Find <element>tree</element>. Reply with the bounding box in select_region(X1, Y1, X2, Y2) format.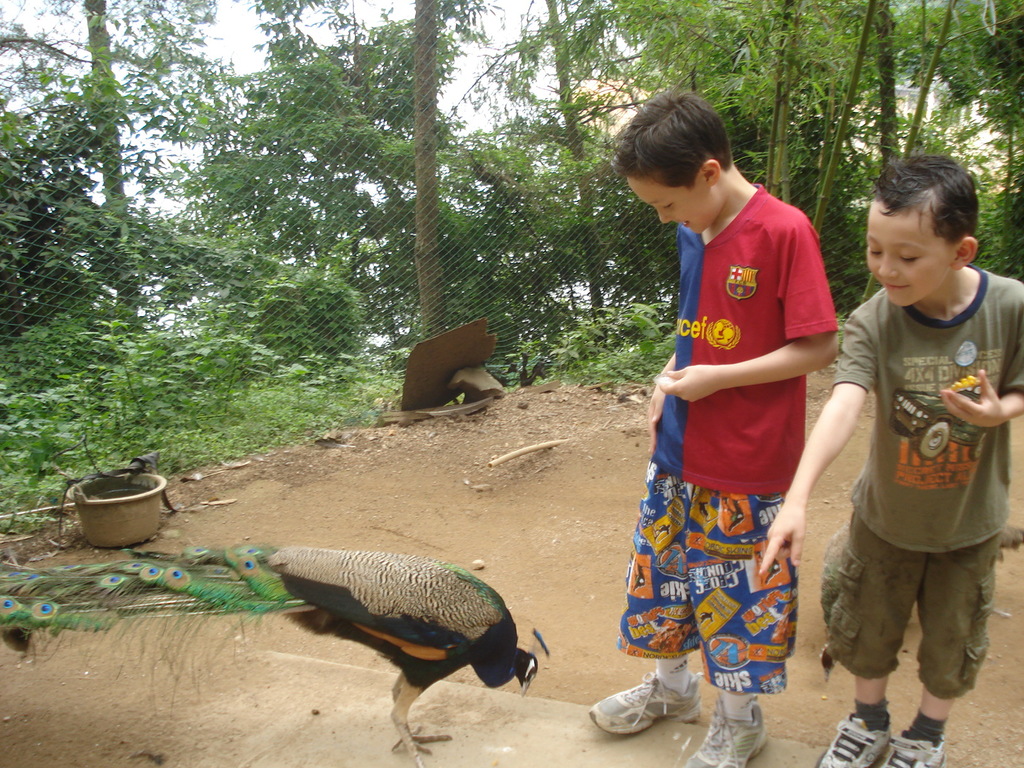
select_region(141, 0, 498, 340).
